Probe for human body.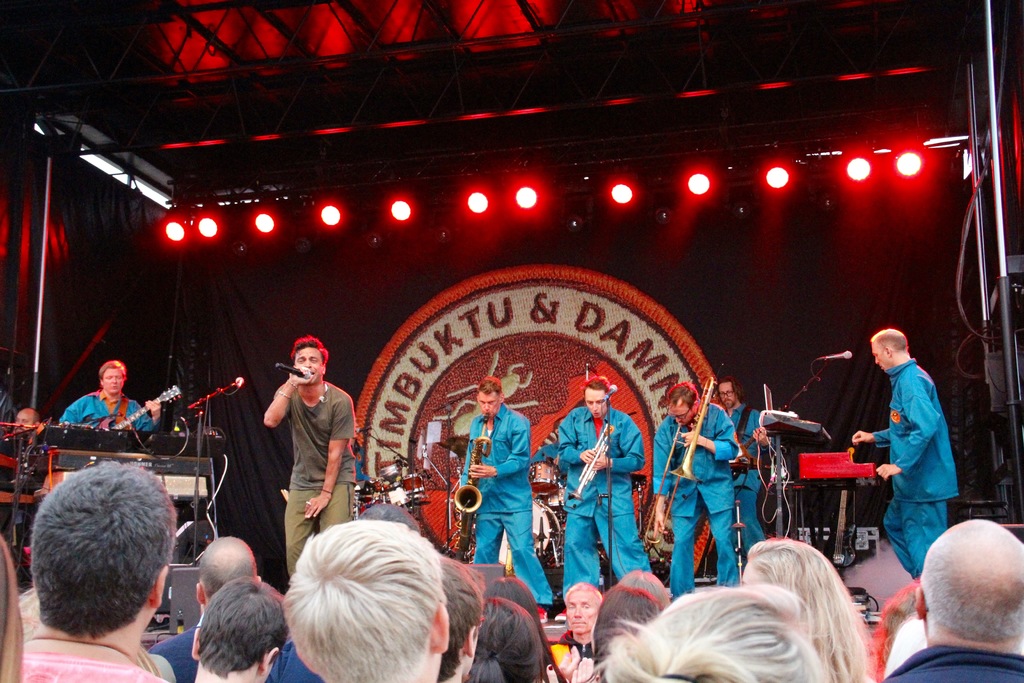
Probe result: locate(0, 435, 60, 582).
